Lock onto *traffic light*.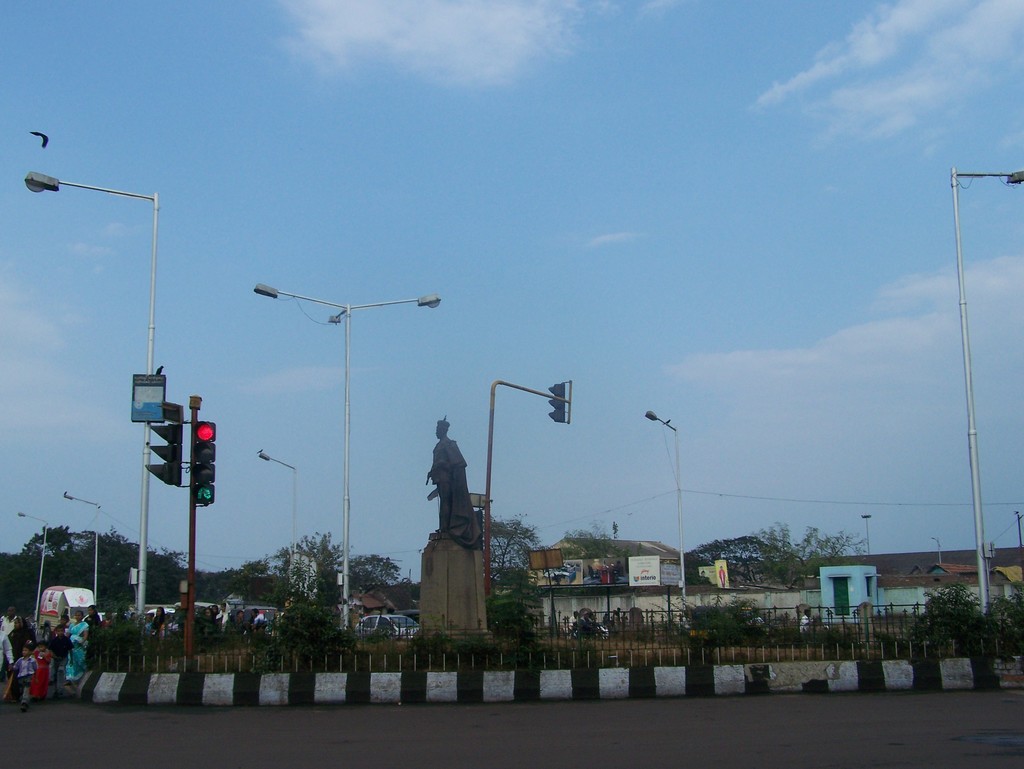
Locked: {"x1": 547, "y1": 380, "x2": 564, "y2": 422}.
